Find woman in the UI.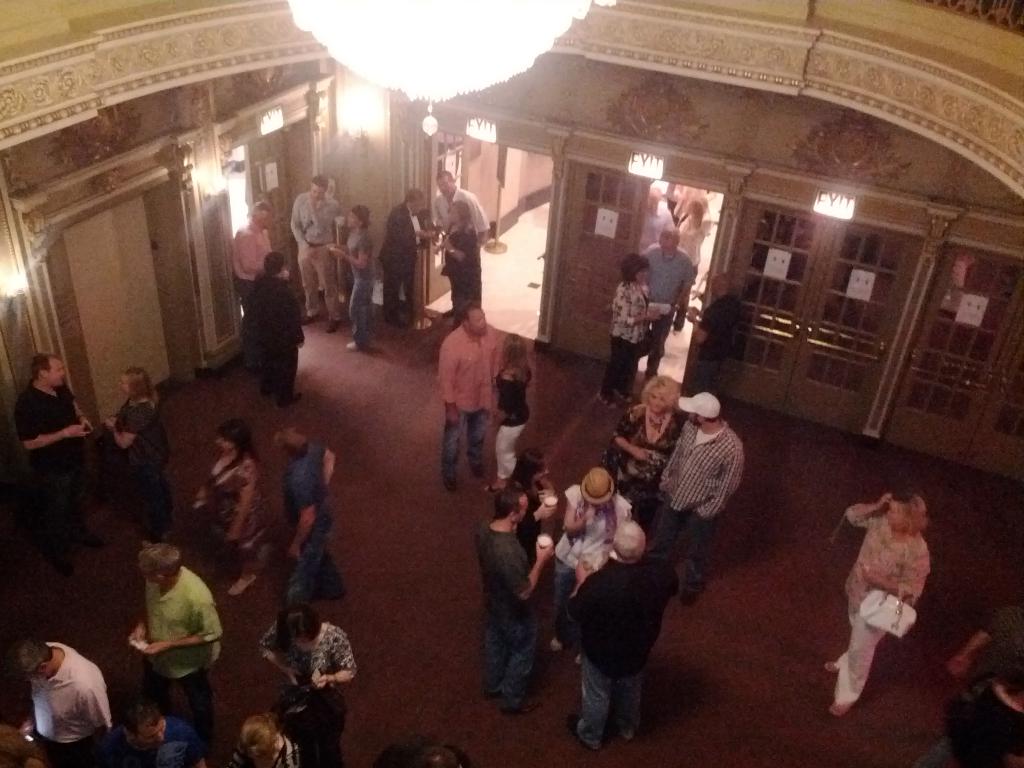
UI element at bbox=(191, 419, 263, 616).
